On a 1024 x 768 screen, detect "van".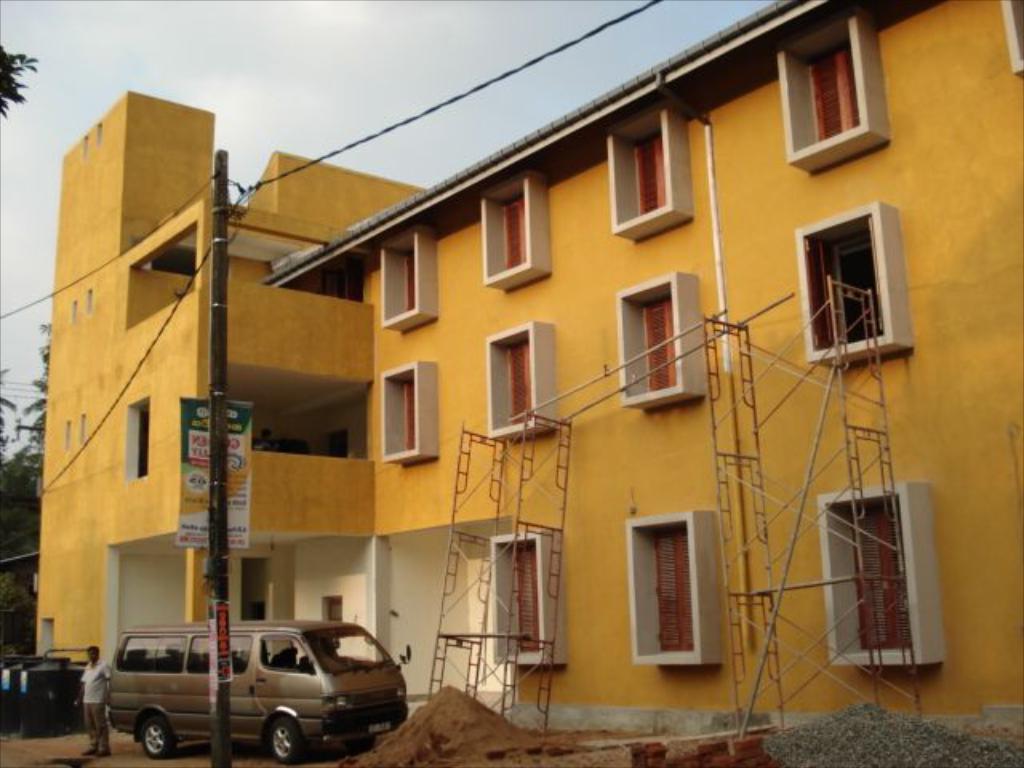
107/618/413/766.
